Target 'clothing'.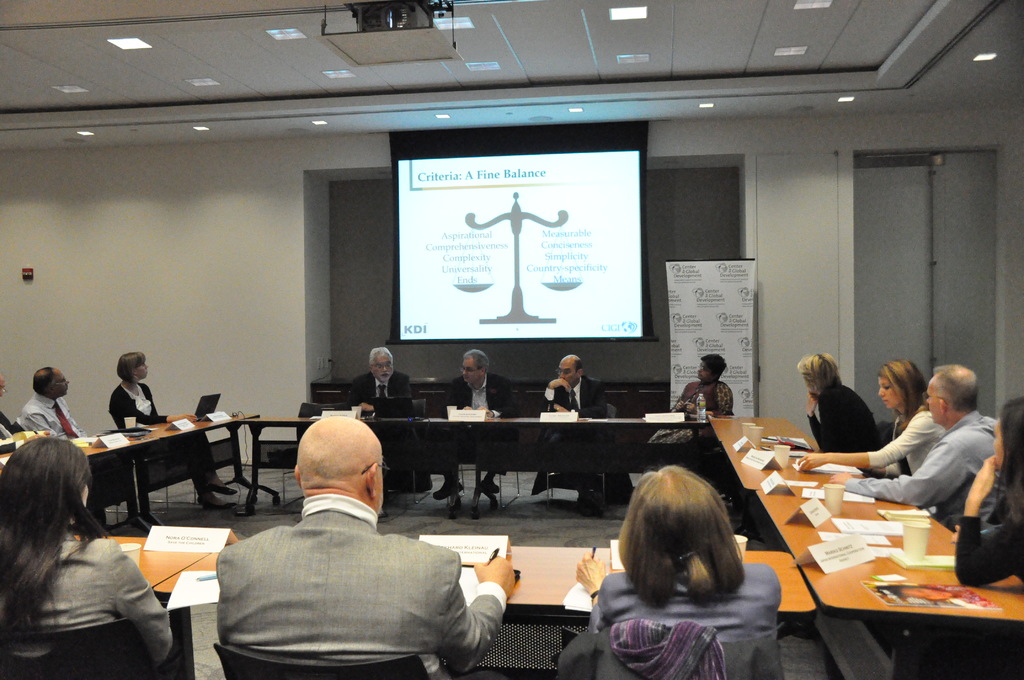
Target region: (x1=676, y1=384, x2=735, y2=412).
